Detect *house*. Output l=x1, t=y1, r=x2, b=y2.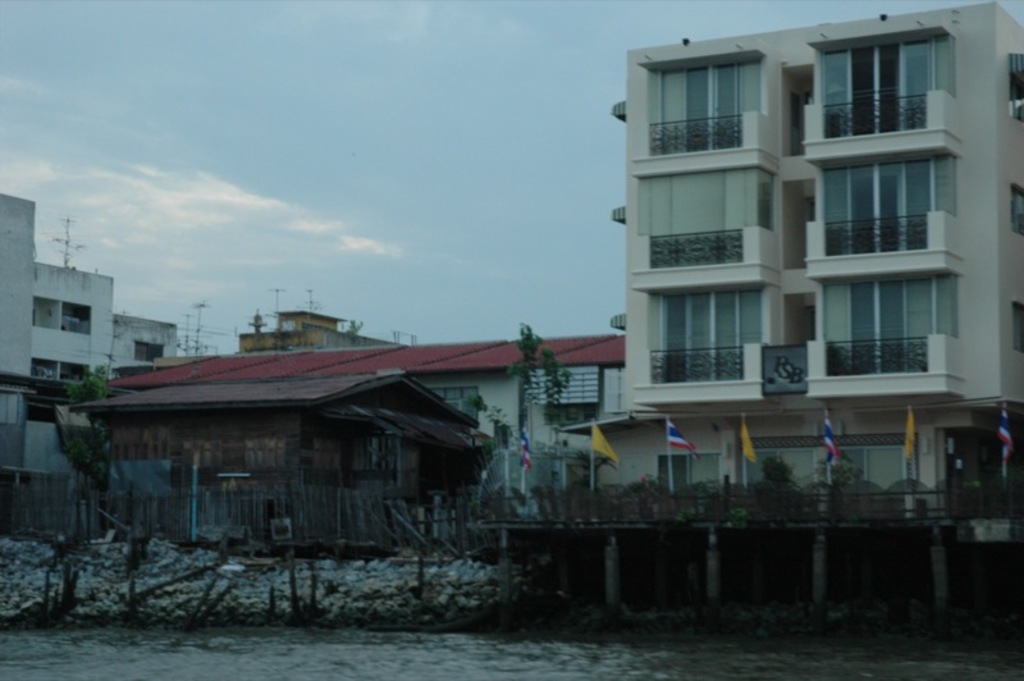
l=0, t=201, r=170, b=475.
